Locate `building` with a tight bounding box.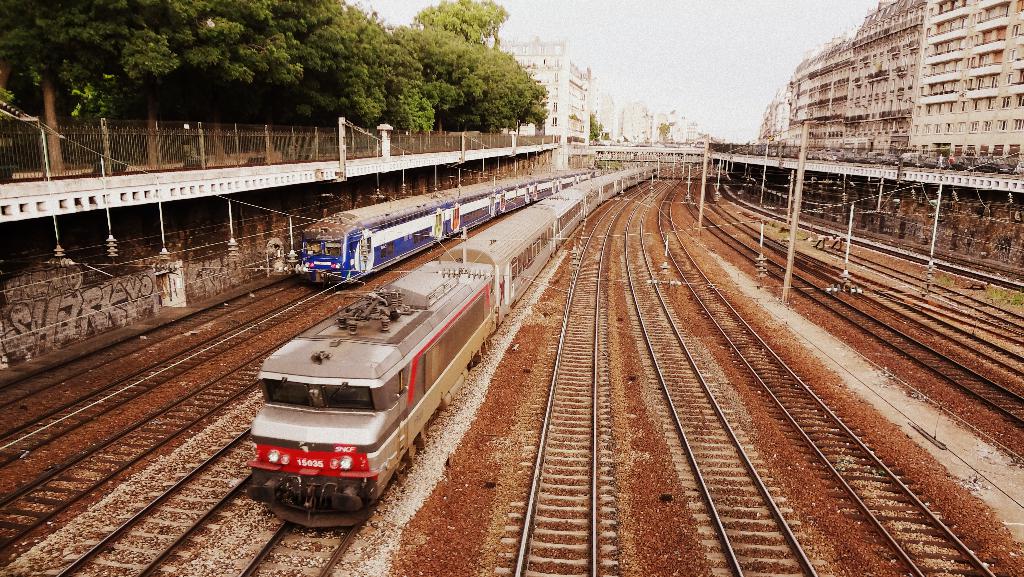
bbox(662, 111, 710, 145).
